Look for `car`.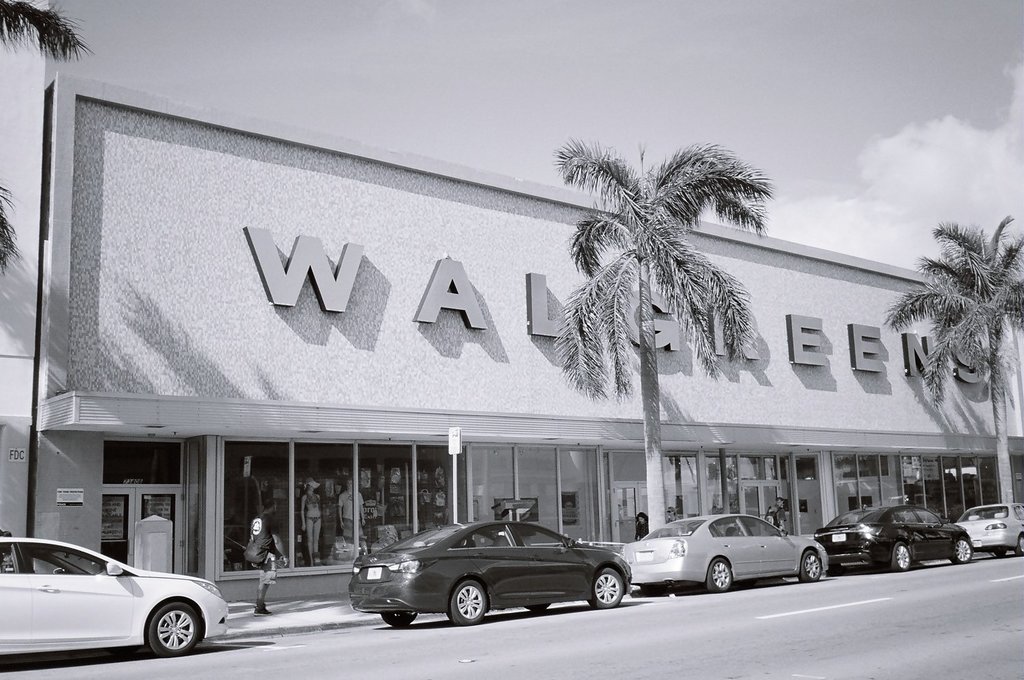
Found: bbox(346, 518, 630, 622).
